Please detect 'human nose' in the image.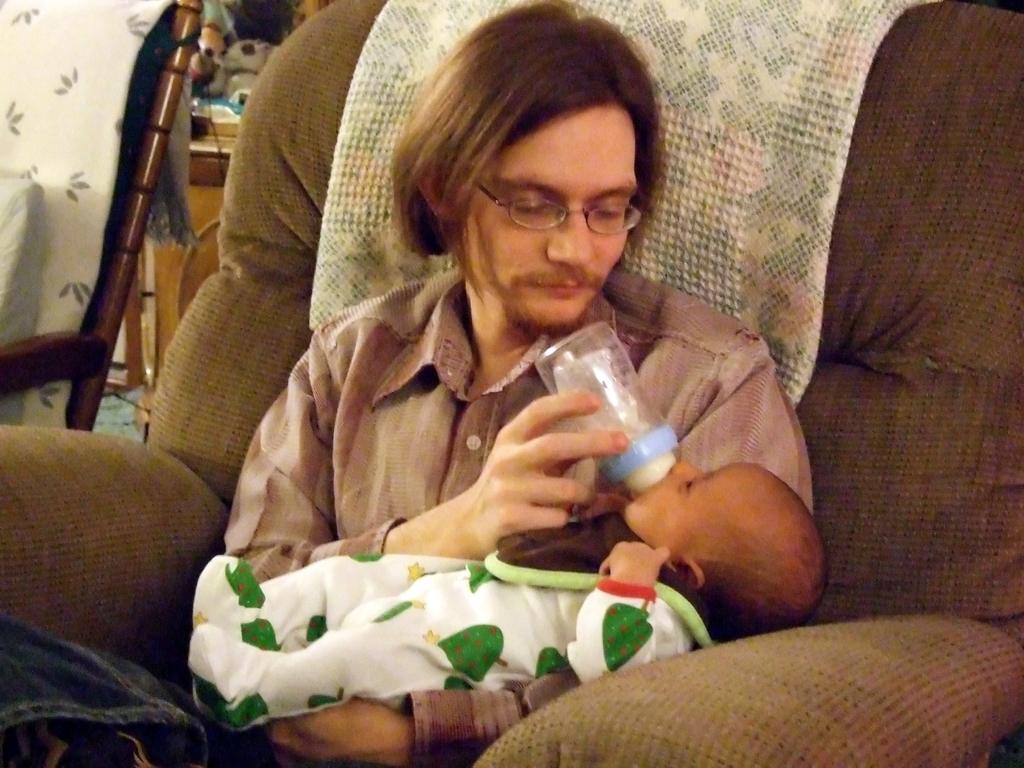
bbox(545, 203, 596, 268).
